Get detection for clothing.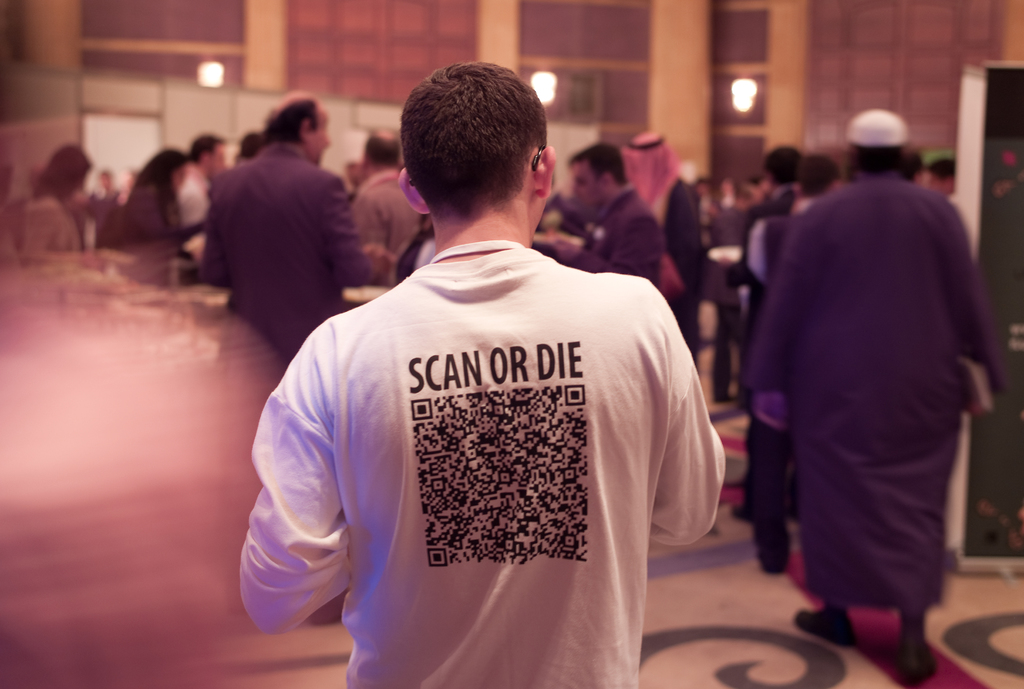
Detection: <bbox>623, 126, 678, 202</bbox>.
